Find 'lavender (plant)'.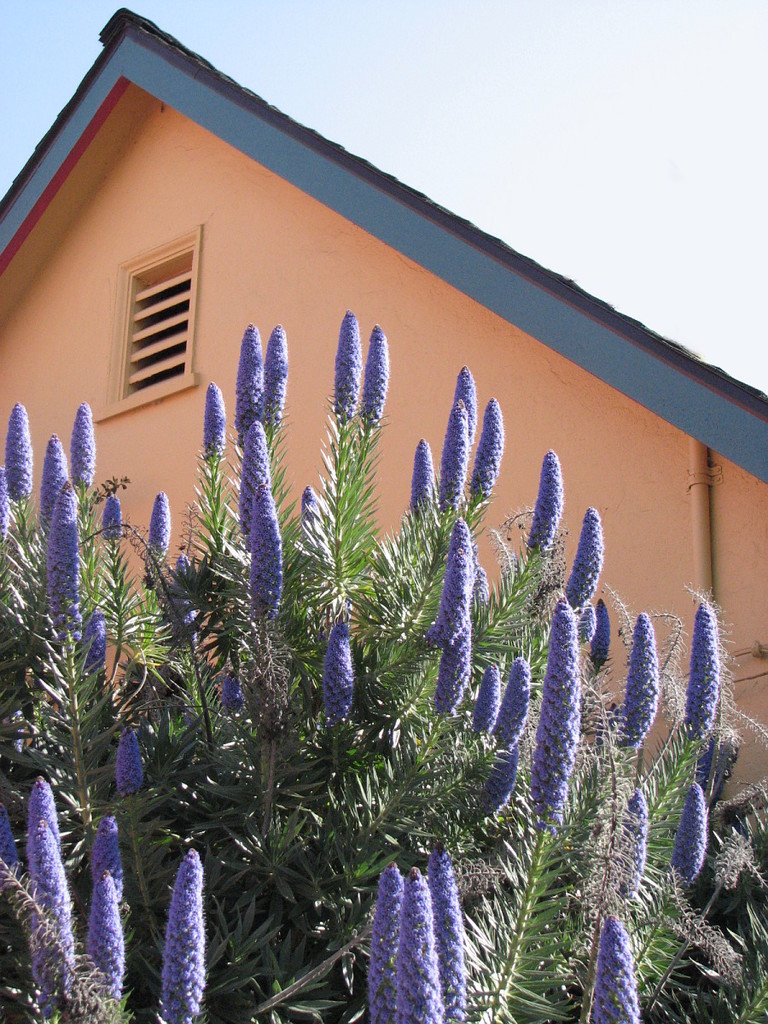
{"left": 429, "top": 875, "right": 486, "bottom": 1023}.
